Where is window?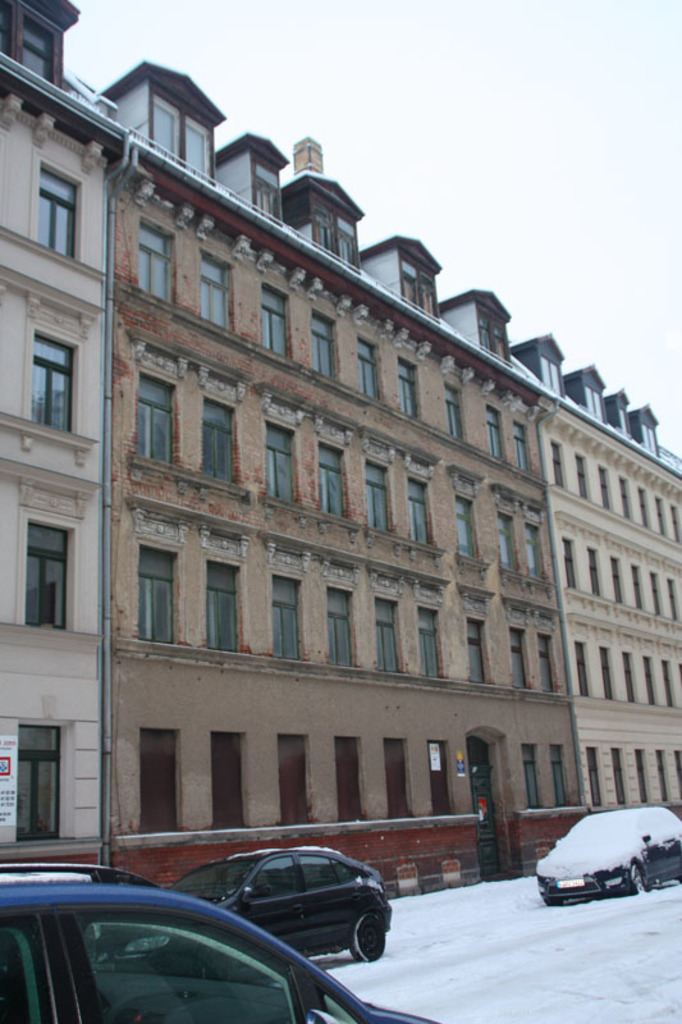
BBox(576, 639, 594, 696).
